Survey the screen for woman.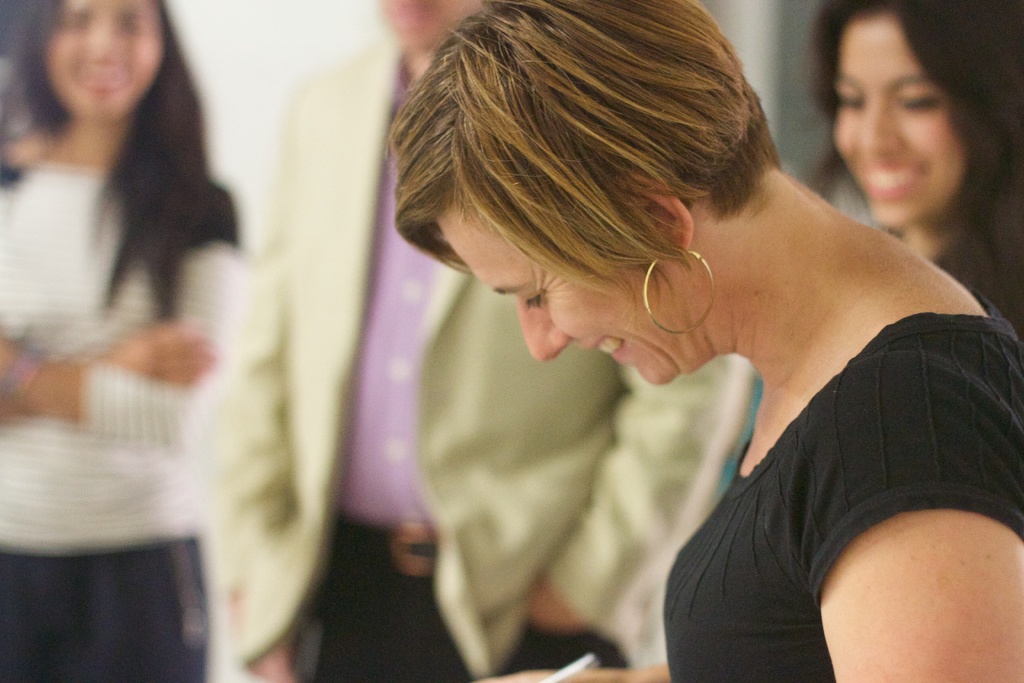
Survey found: x1=386 y1=0 x2=1023 y2=682.
